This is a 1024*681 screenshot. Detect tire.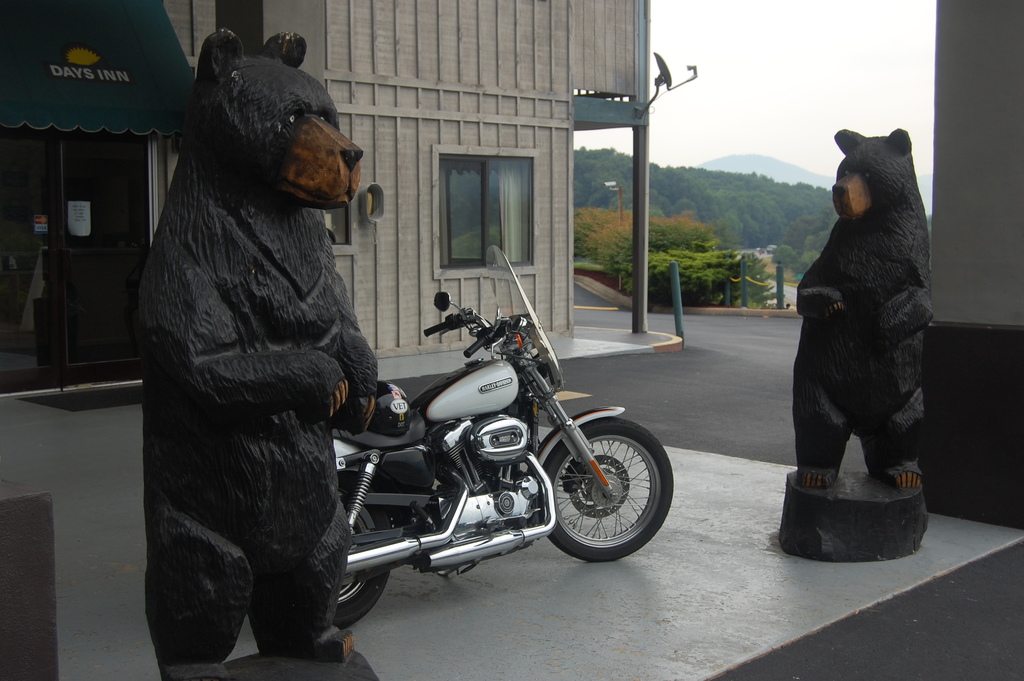
pyautogui.locateOnScreen(540, 422, 673, 563).
